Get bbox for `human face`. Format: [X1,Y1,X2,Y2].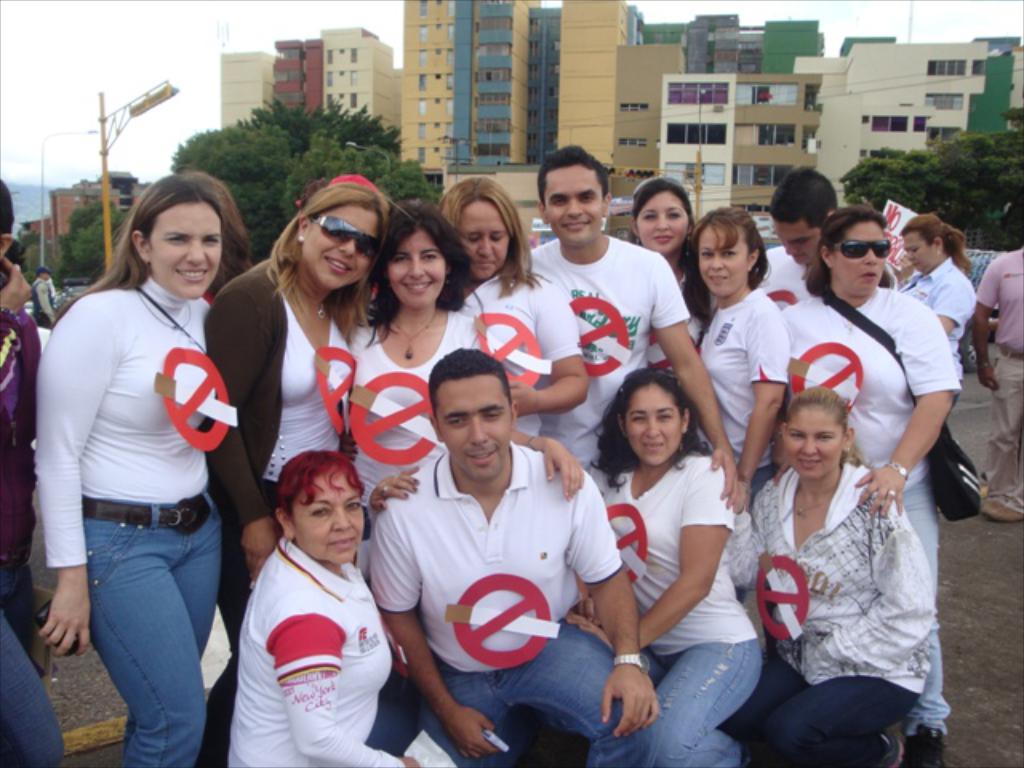
[309,203,381,293].
